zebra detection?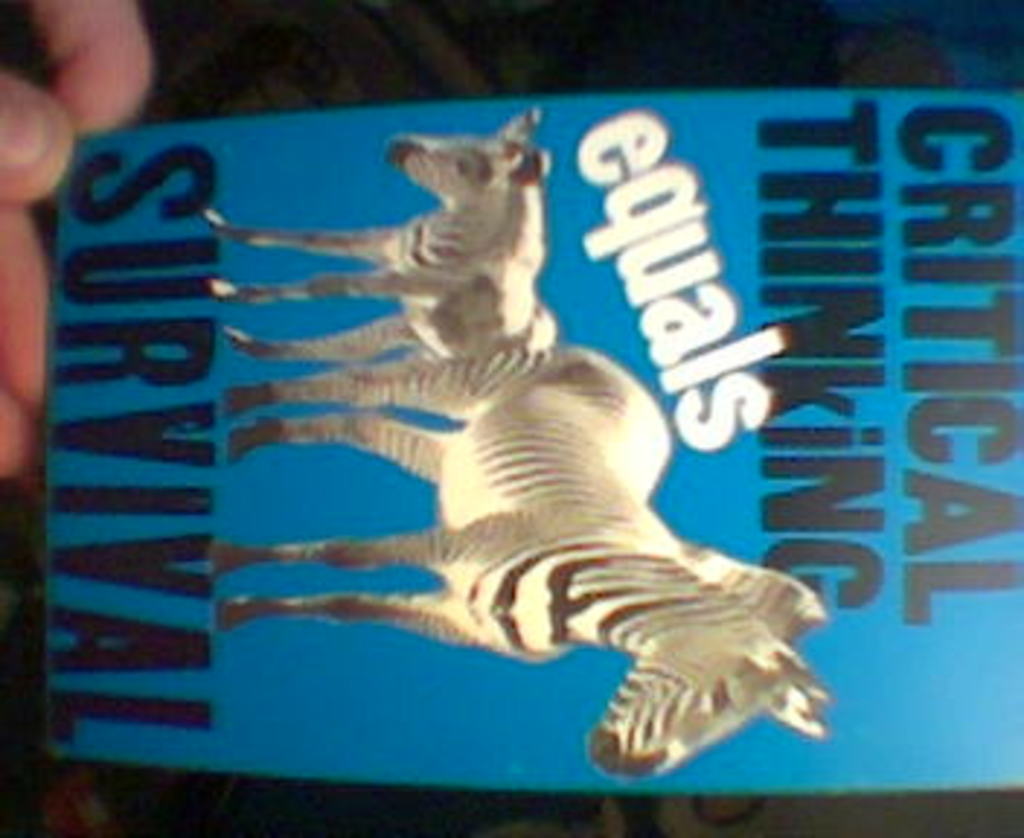
box(204, 102, 559, 361)
